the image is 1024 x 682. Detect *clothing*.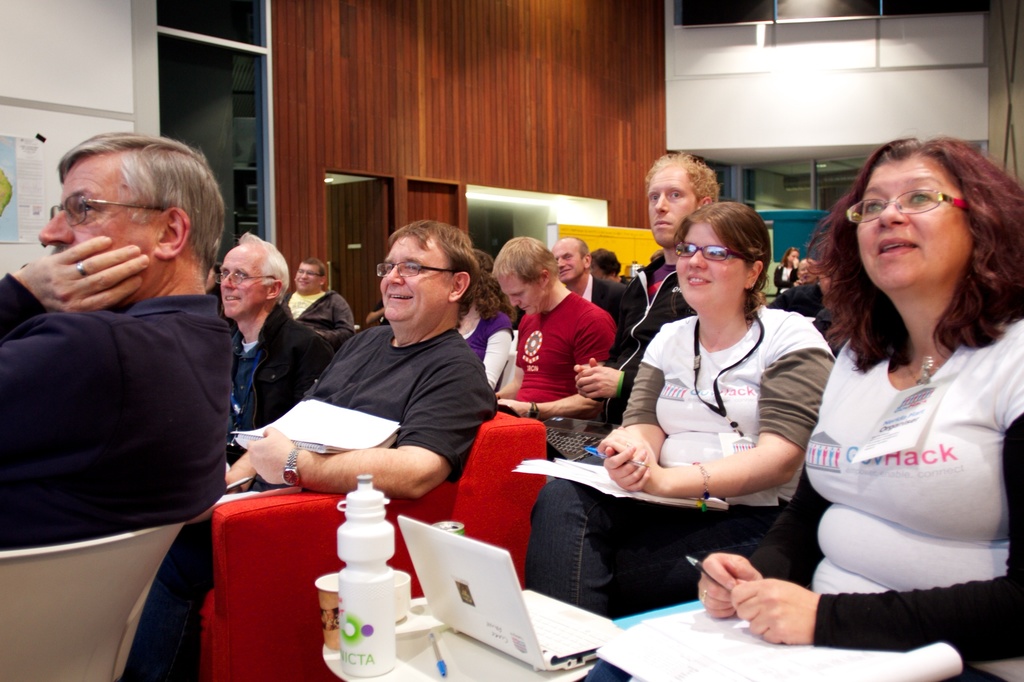
Detection: <box>579,274,645,336</box>.
